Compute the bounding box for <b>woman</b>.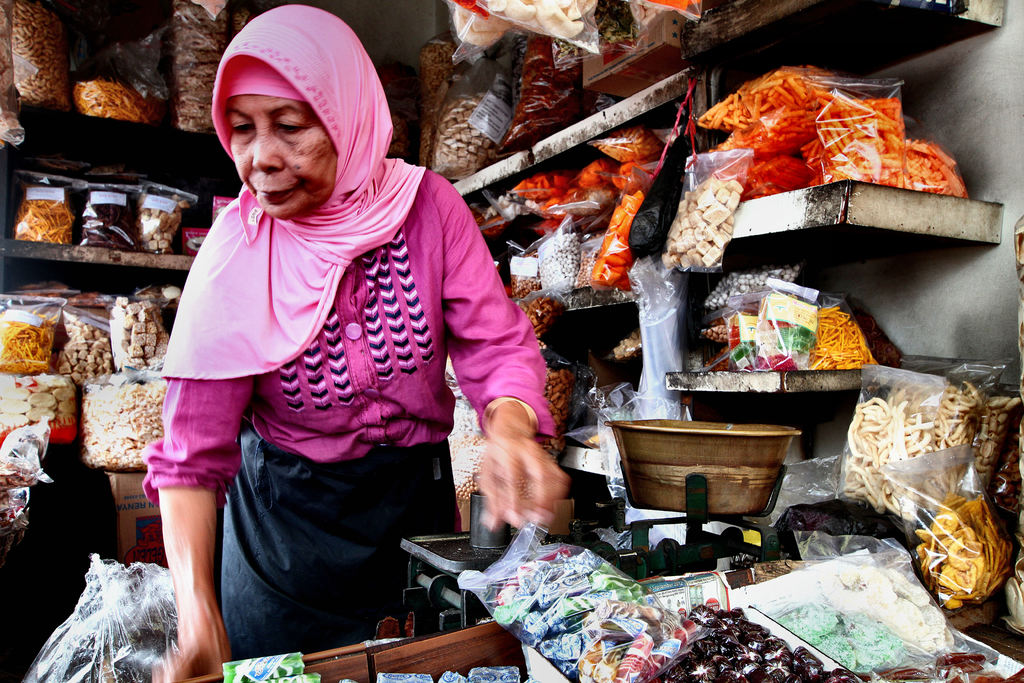
left=134, top=22, right=521, bottom=657.
